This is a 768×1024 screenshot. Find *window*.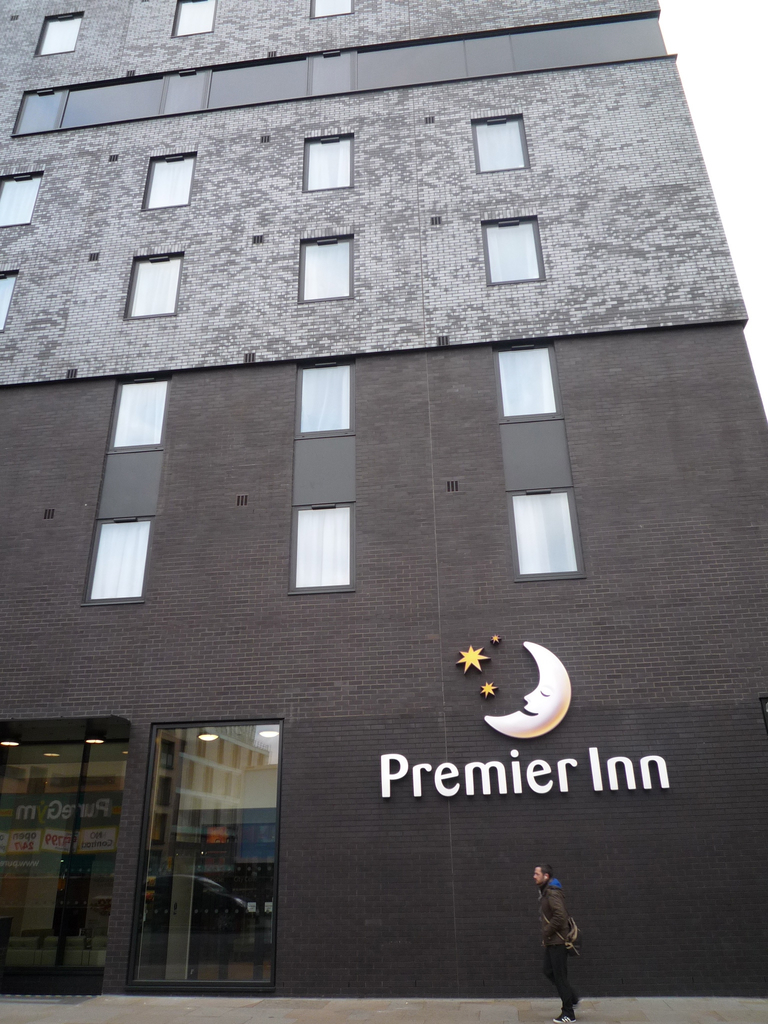
Bounding box: box(470, 109, 536, 176).
